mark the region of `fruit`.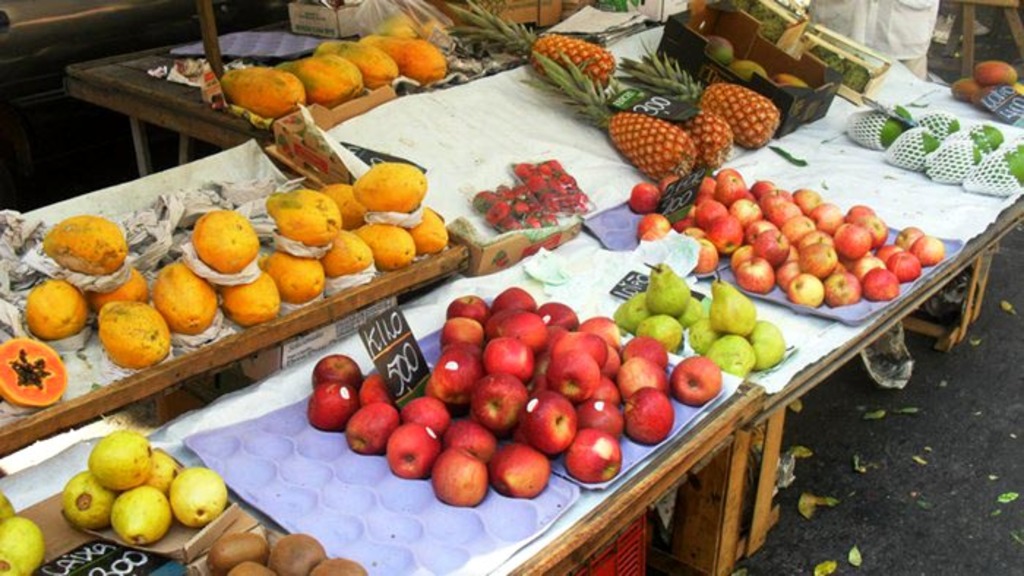
Region: x1=449 y1=0 x2=619 y2=88.
